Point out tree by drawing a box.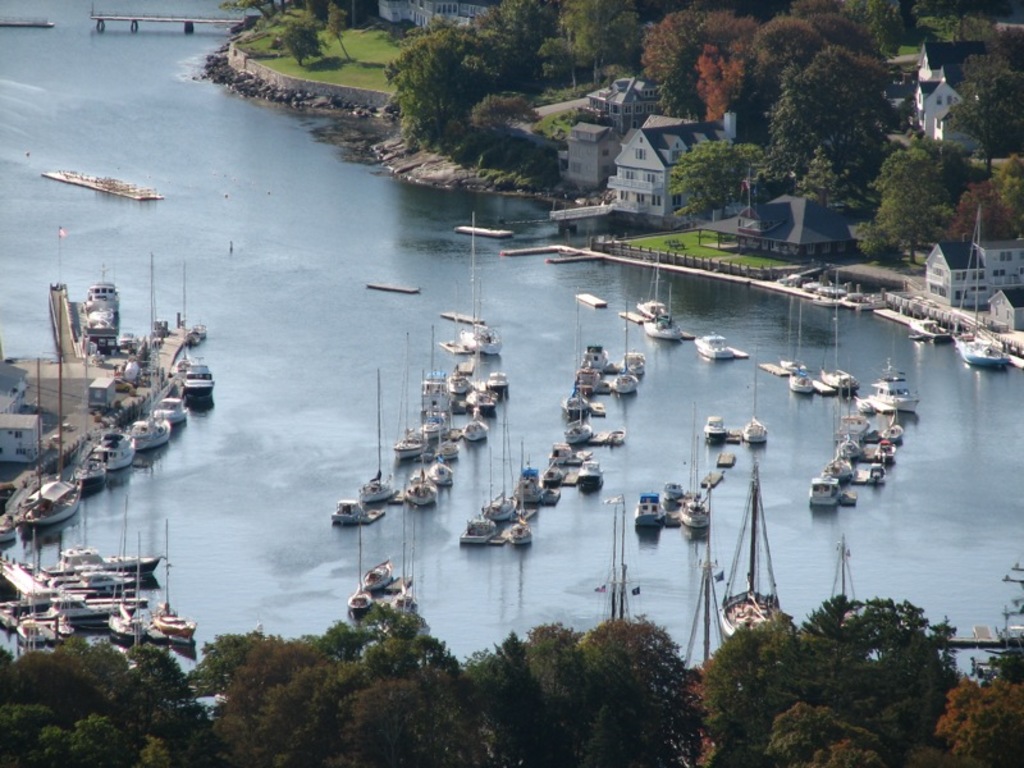
bbox=(411, 78, 554, 189).
